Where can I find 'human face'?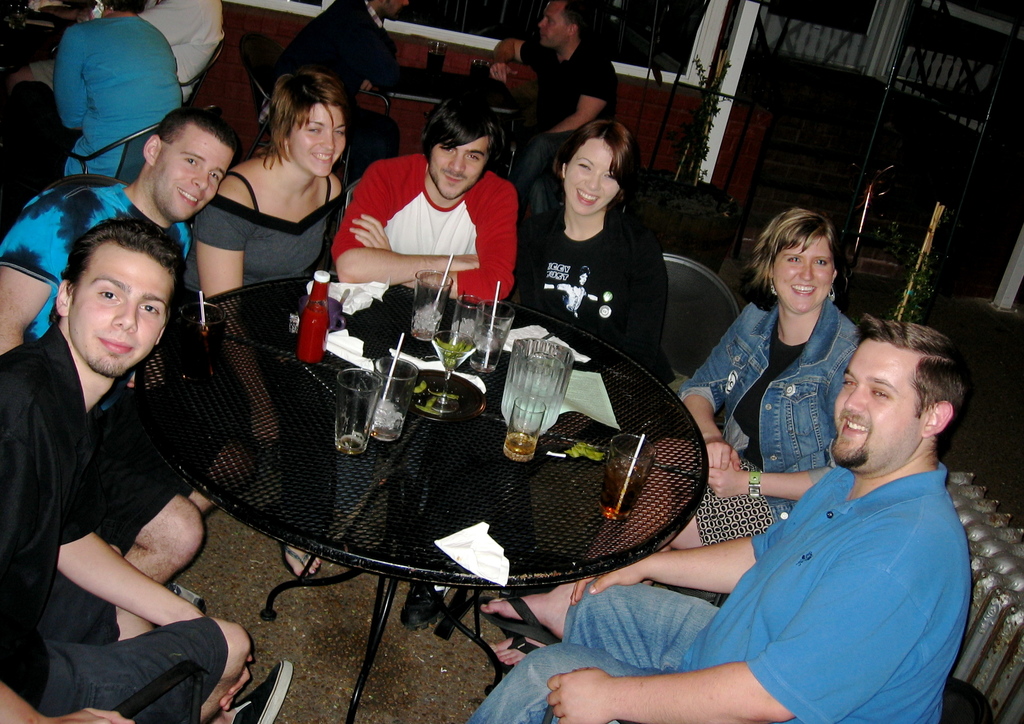
You can find it at 833/345/921/473.
